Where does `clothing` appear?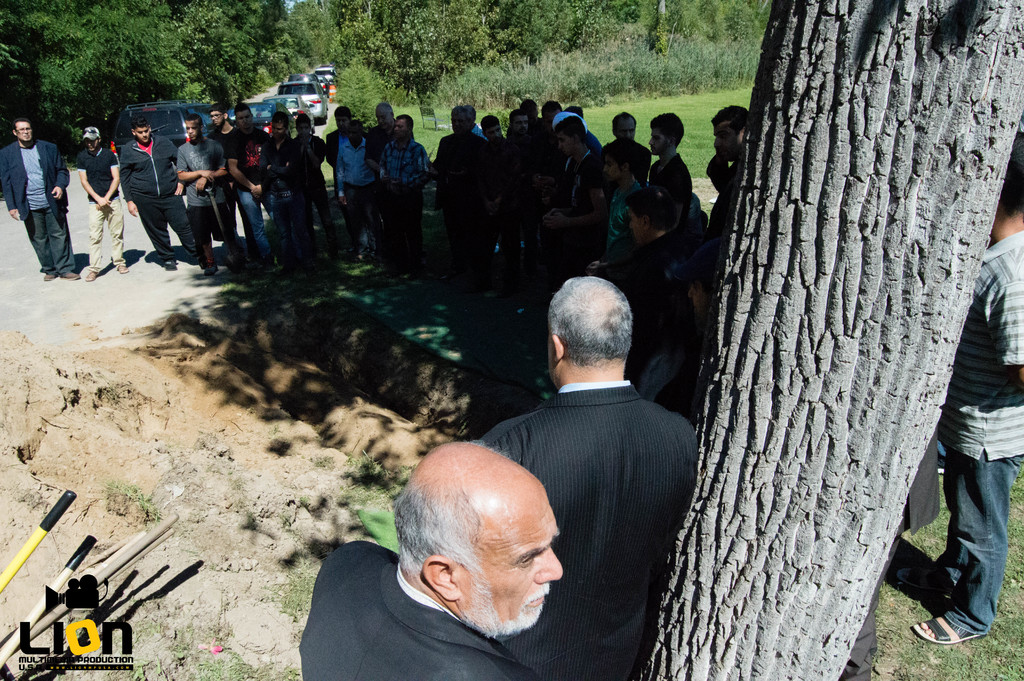
Appears at <bbox>707, 145, 744, 247</bbox>.
